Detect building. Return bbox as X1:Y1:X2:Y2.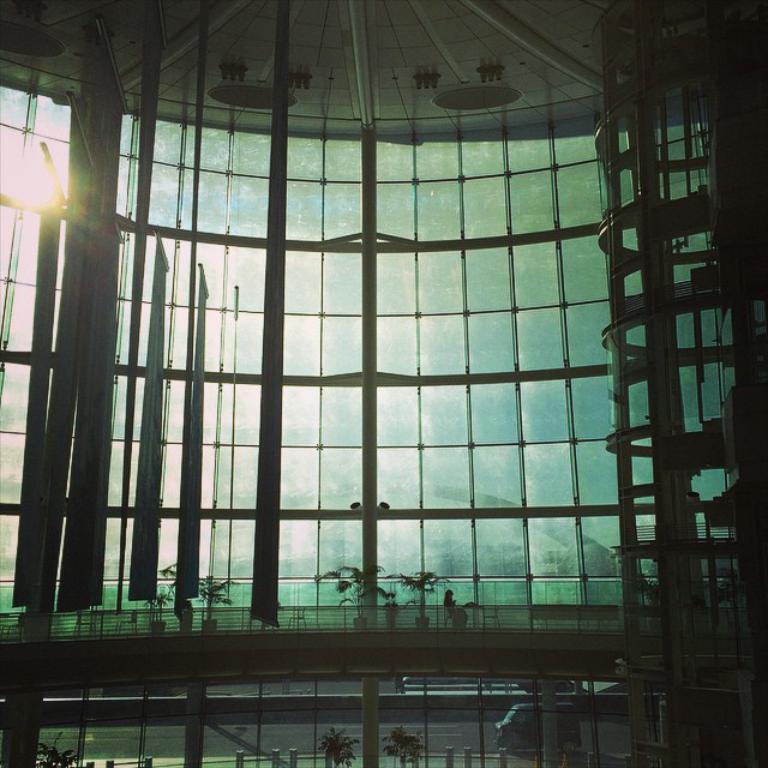
0:4:767:767.
